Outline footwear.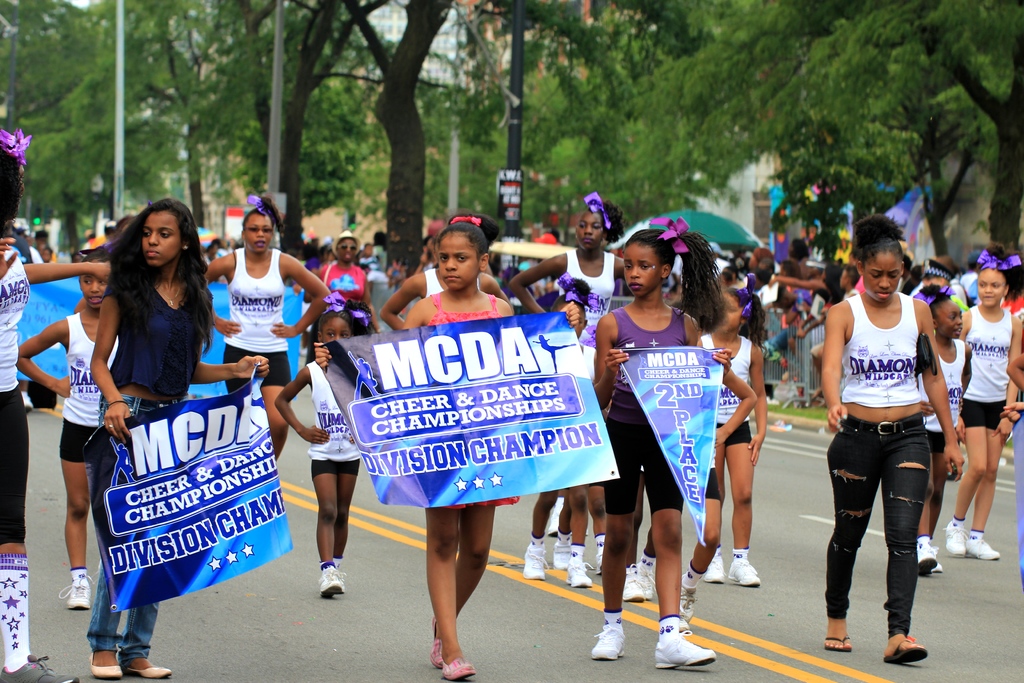
Outline: l=884, t=636, r=925, b=666.
